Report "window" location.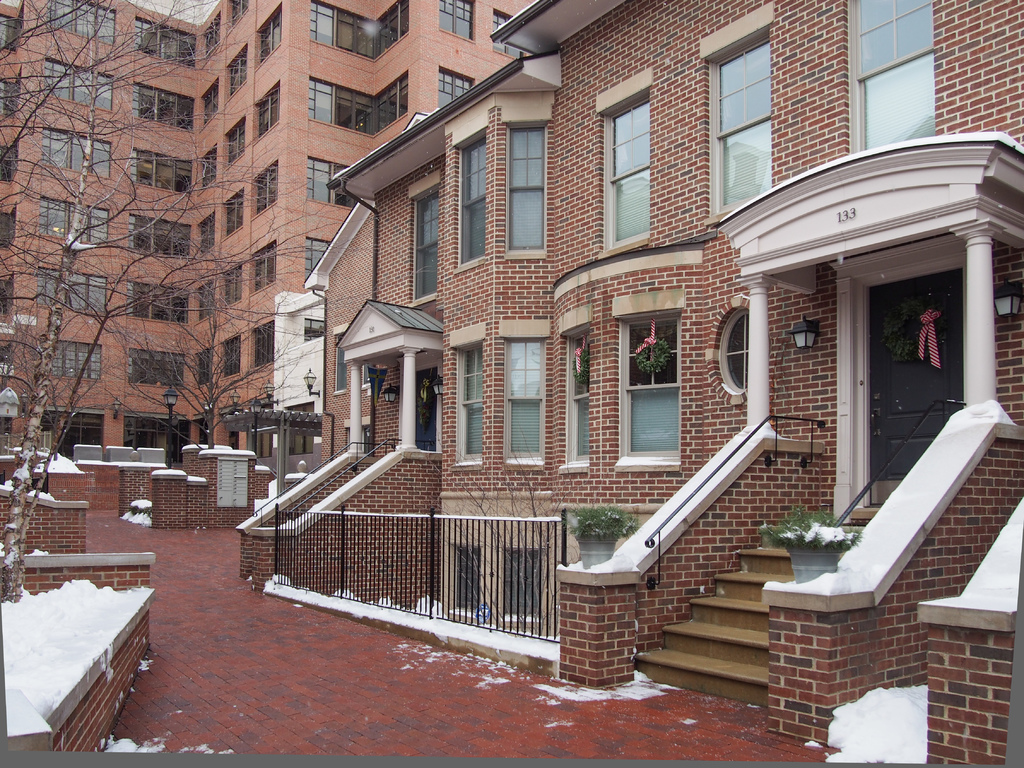
Report: left=303, top=234, right=332, bottom=284.
